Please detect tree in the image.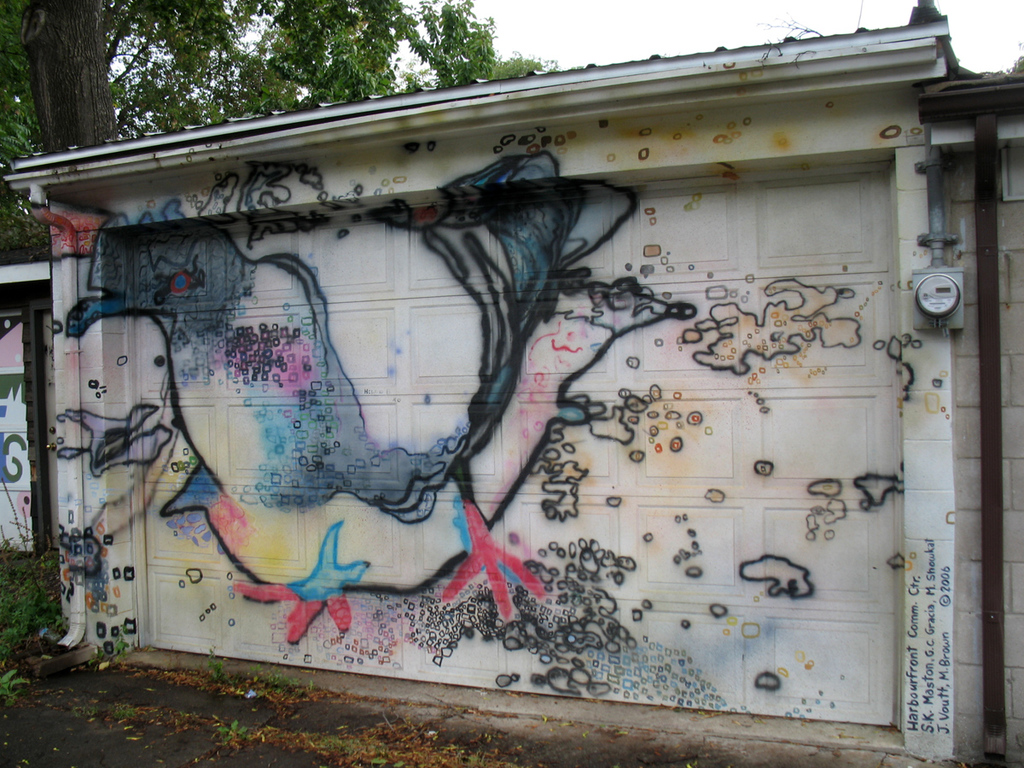
region(0, 0, 538, 261).
